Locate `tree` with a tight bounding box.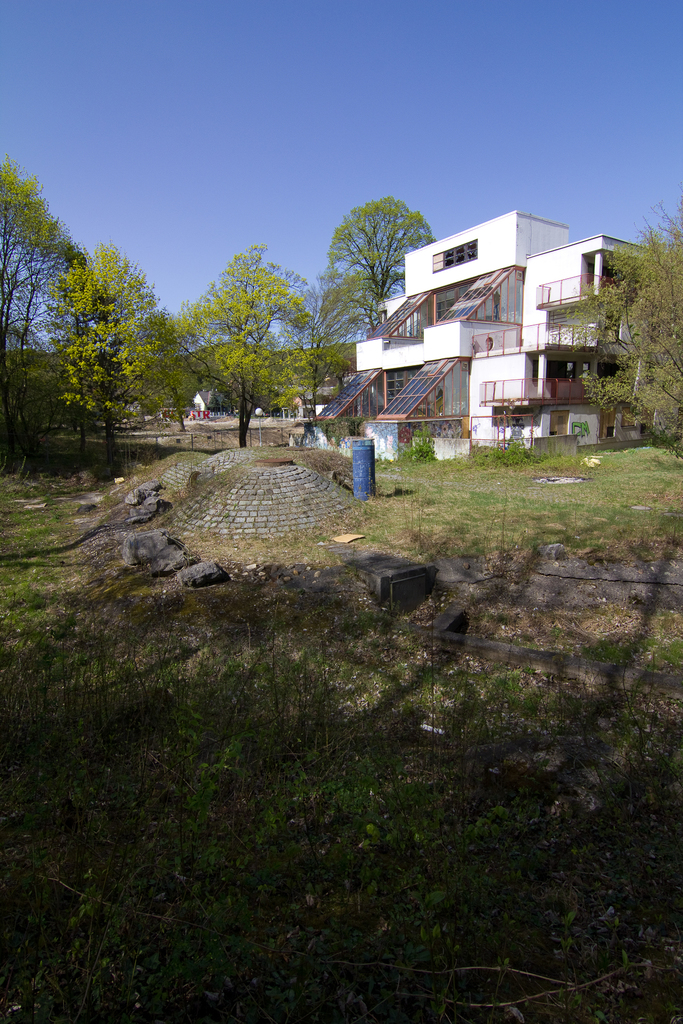
select_region(551, 196, 682, 457).
